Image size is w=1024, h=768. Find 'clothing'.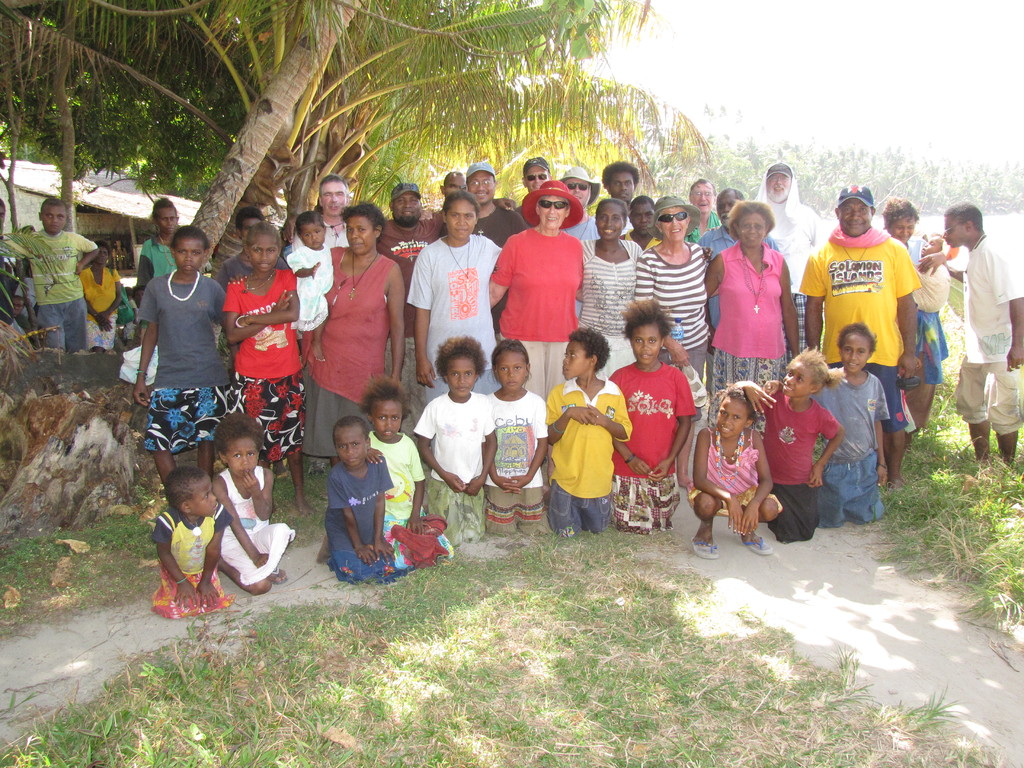
x1=901 y1=239 x2=950 y2=378.
